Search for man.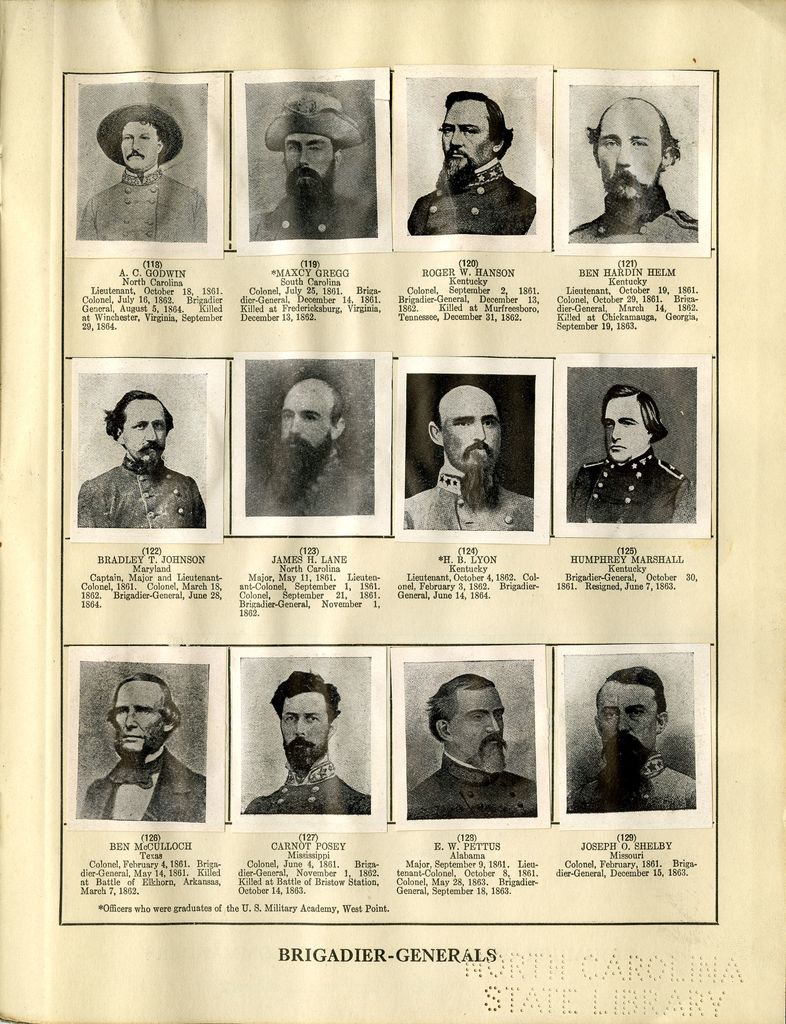
Found at x1=237, y1=669, x2=368, y2=826.
